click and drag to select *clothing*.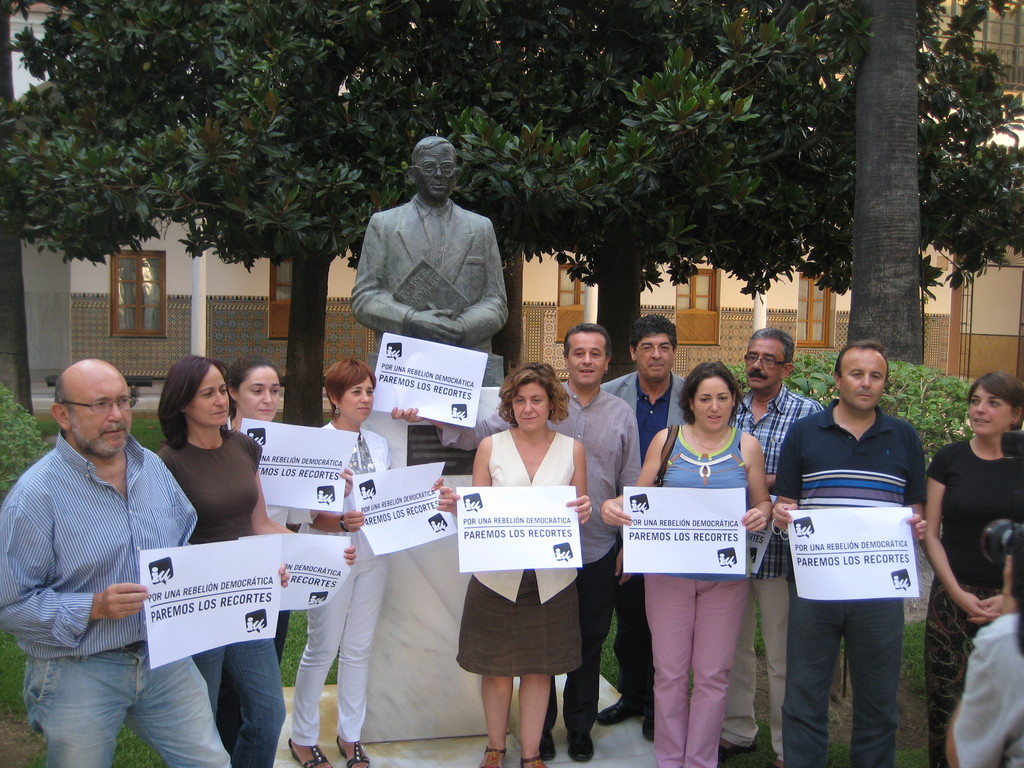
Selection: x1=774, y1=409, x2=940, y2=764.
